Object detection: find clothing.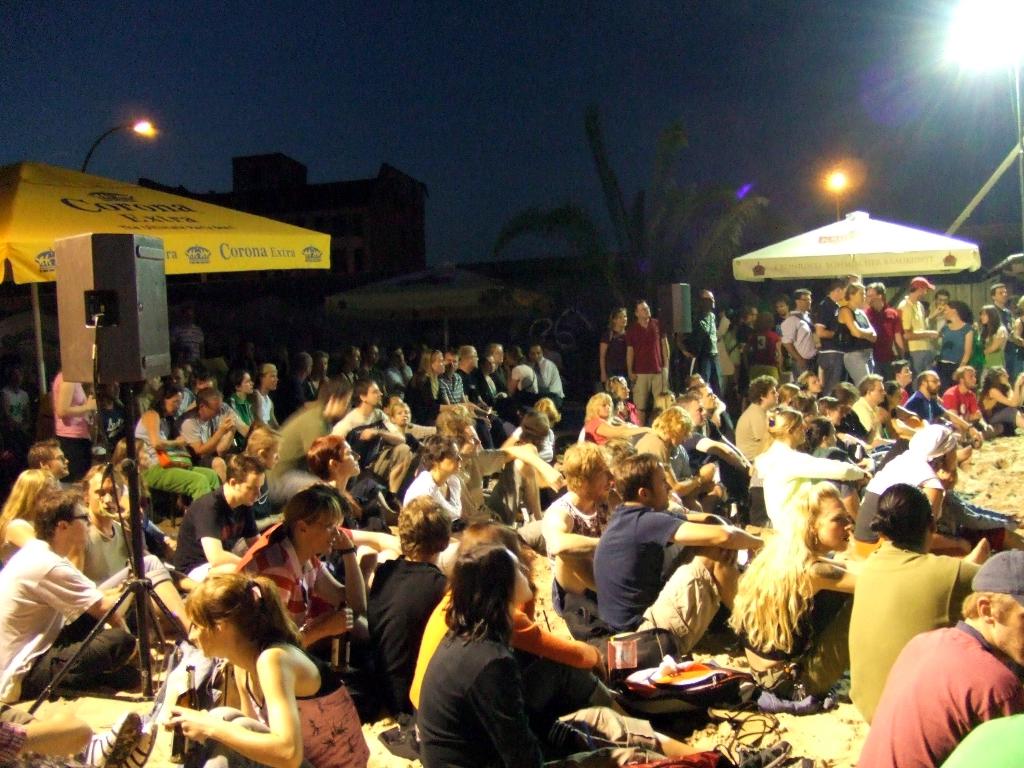
locate(541, 494, 620, 634).
